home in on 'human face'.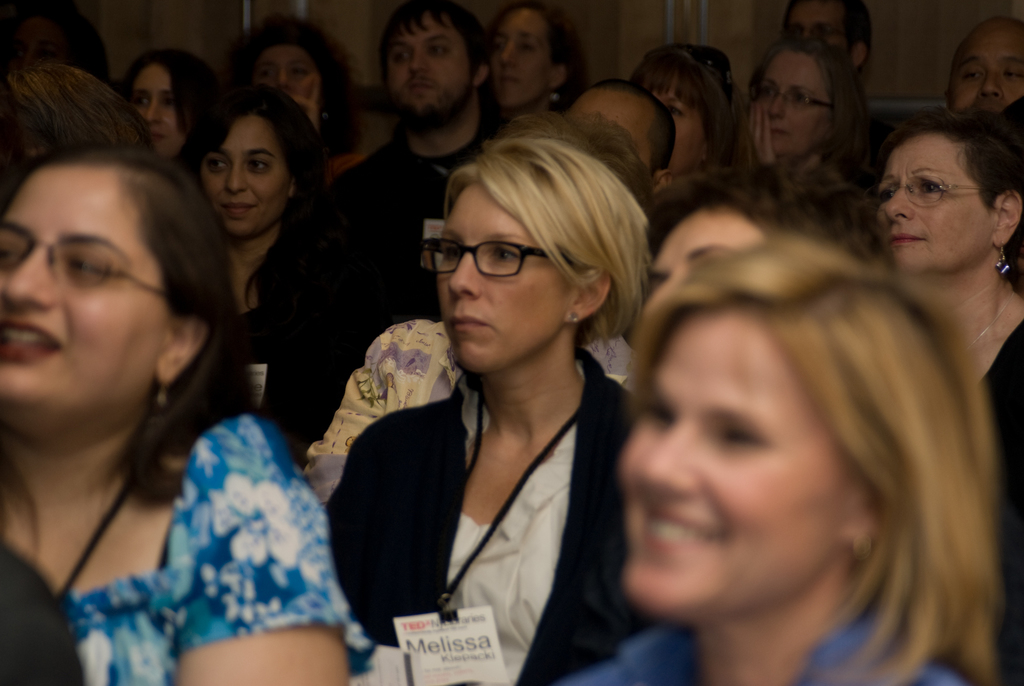
Homed in at left=614, top=309, right=853, bottom=612.
